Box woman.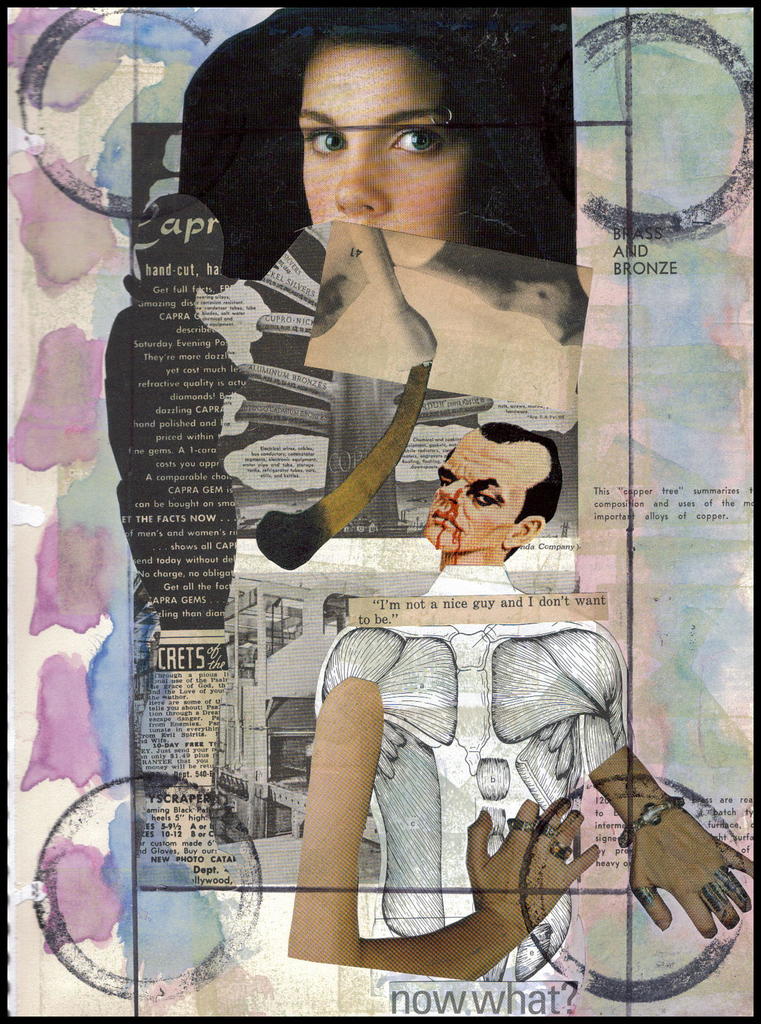
{"left": 173, "top": 4, "right": 572, "bottom": 280}.
